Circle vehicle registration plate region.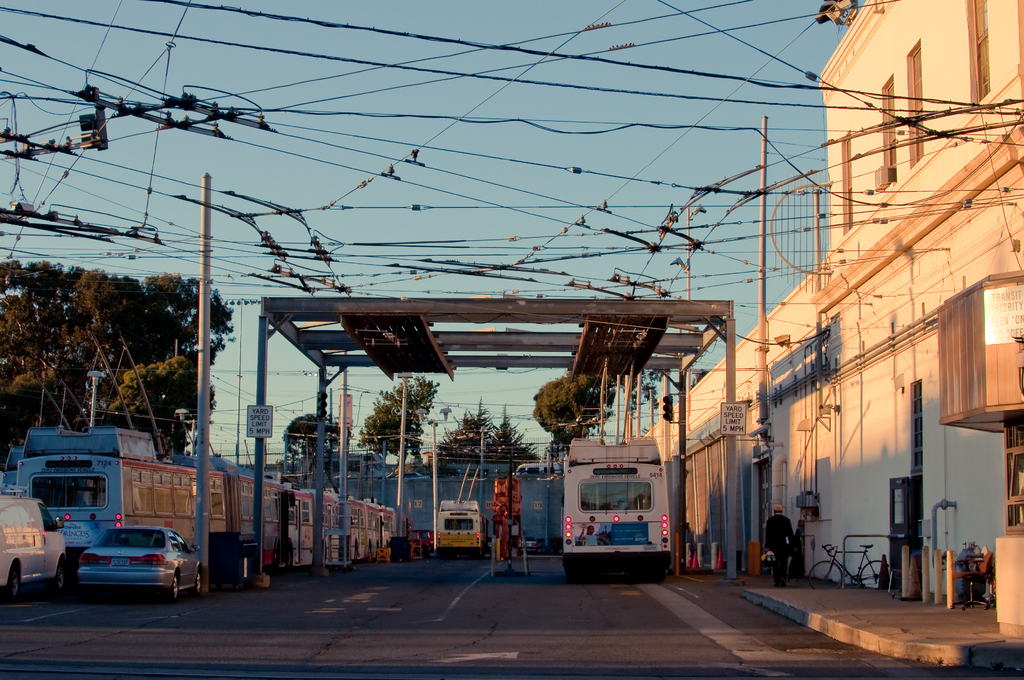
Region: Rect(110, 558, 127, 567).
